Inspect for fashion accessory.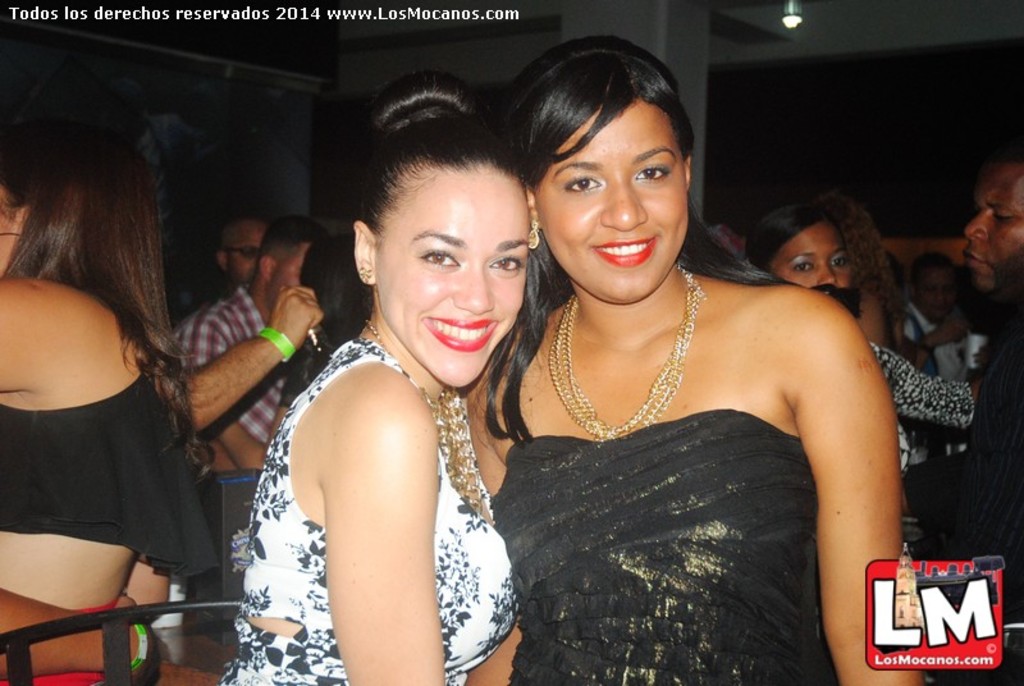
Inspection: box(357, 267, 366, 282).
